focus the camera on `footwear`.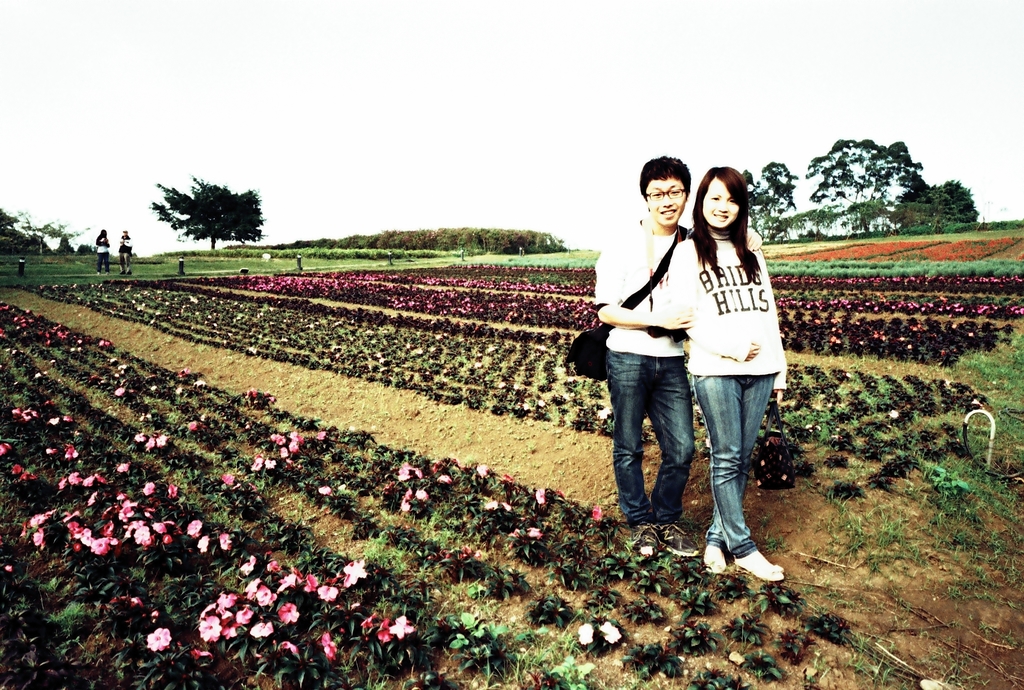
Focus region: {"x1": 632, "y1": 525, "x2": 659, "y2": 555}.
